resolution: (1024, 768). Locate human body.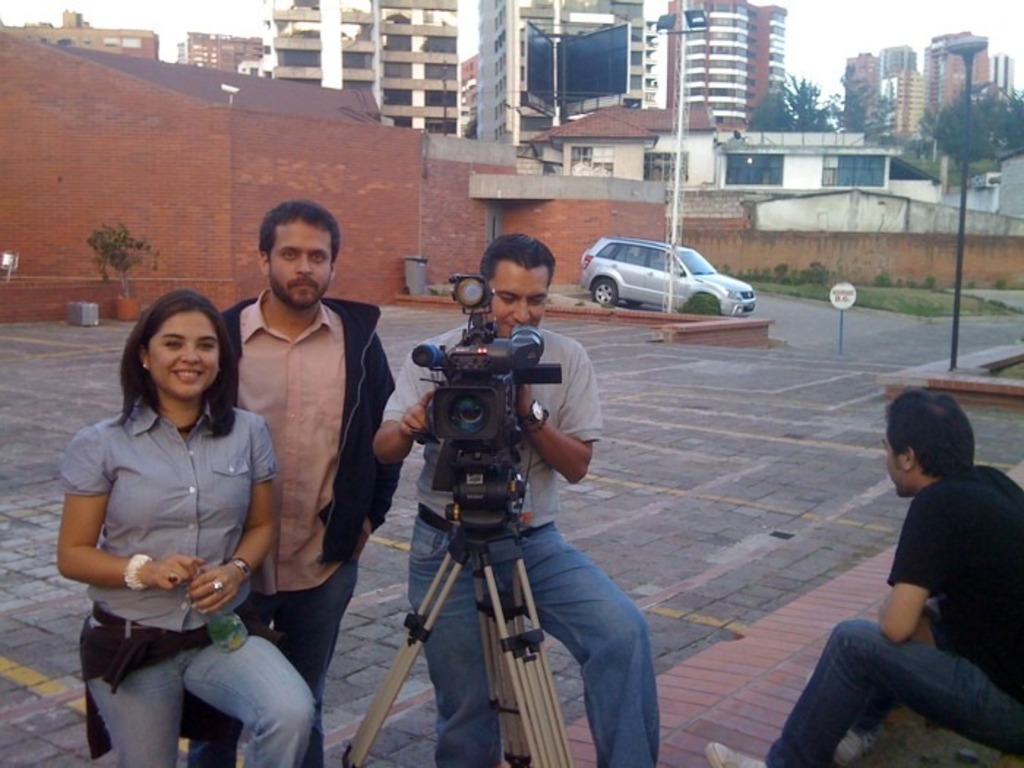
<bbox>60, 278, 285, 765</bbox>.
